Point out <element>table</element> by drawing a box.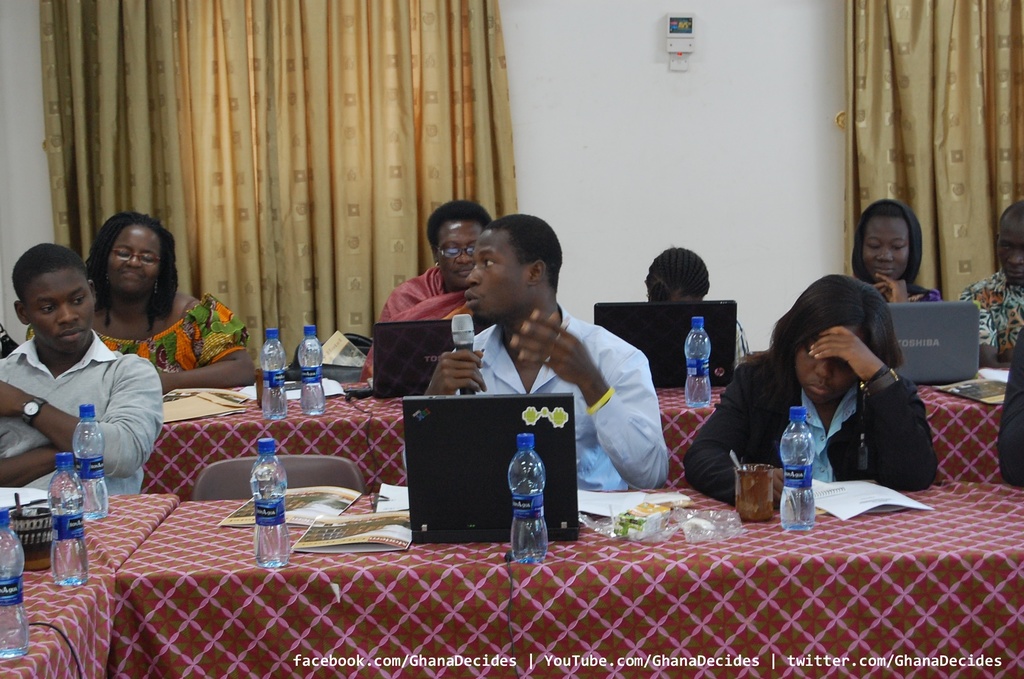
BBox(26, 467, 929, 659).
